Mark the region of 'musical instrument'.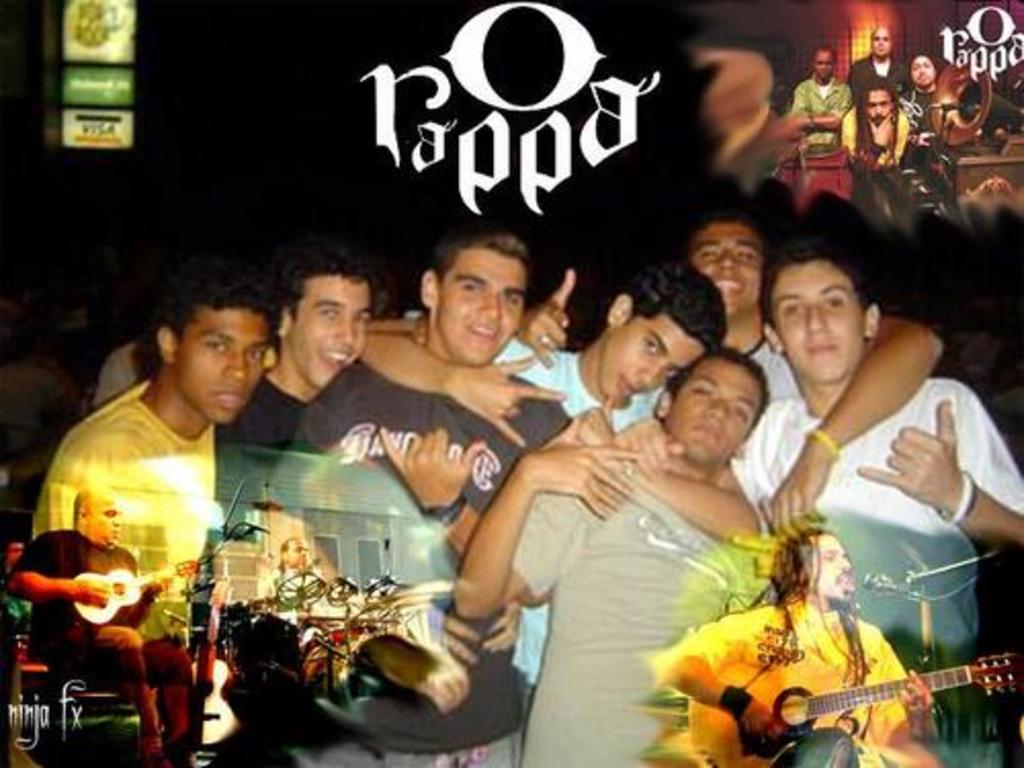
Region: pyautogui.locateOnScreen(702, 604, 995, 764).
